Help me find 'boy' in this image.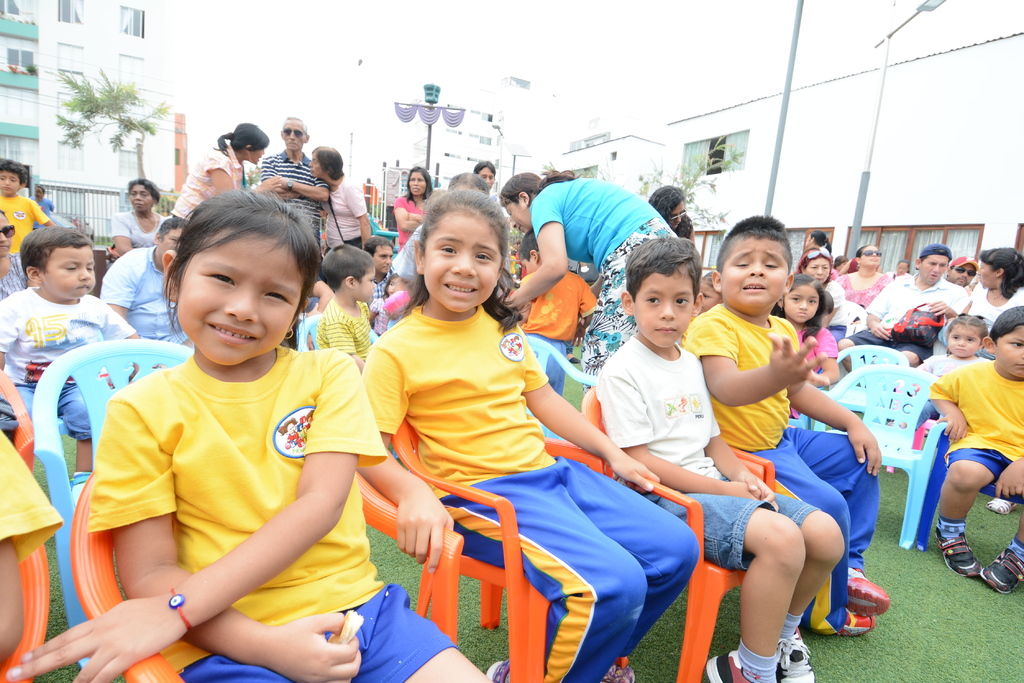
Found it: <box>837,241,971,364</box>.
